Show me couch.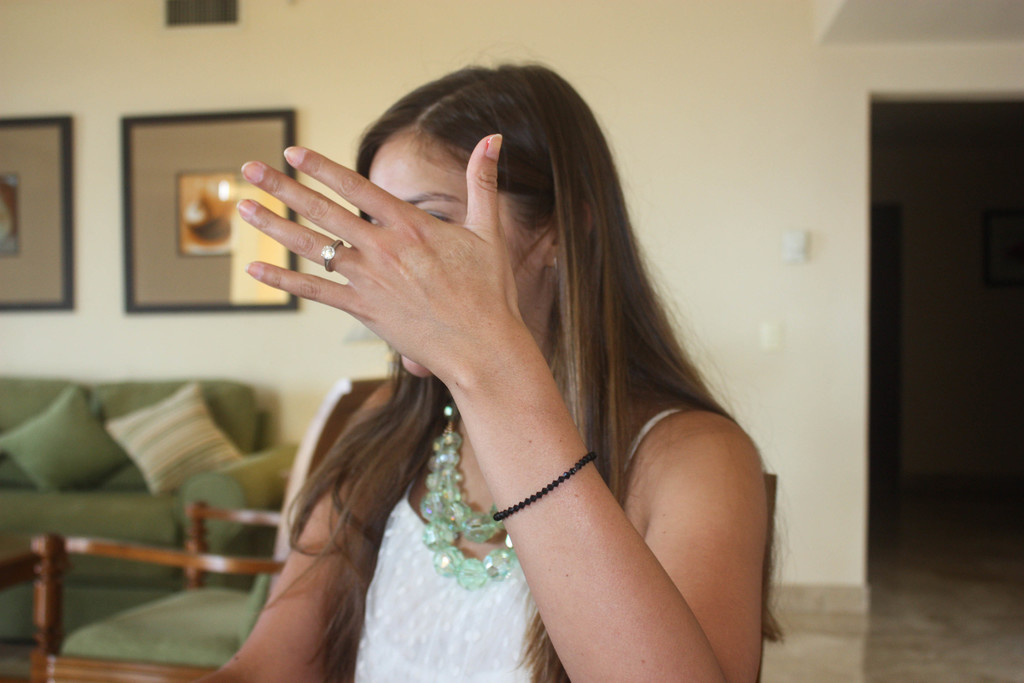
couch is here: [left=0, top=375, right=299, bottom=641].
